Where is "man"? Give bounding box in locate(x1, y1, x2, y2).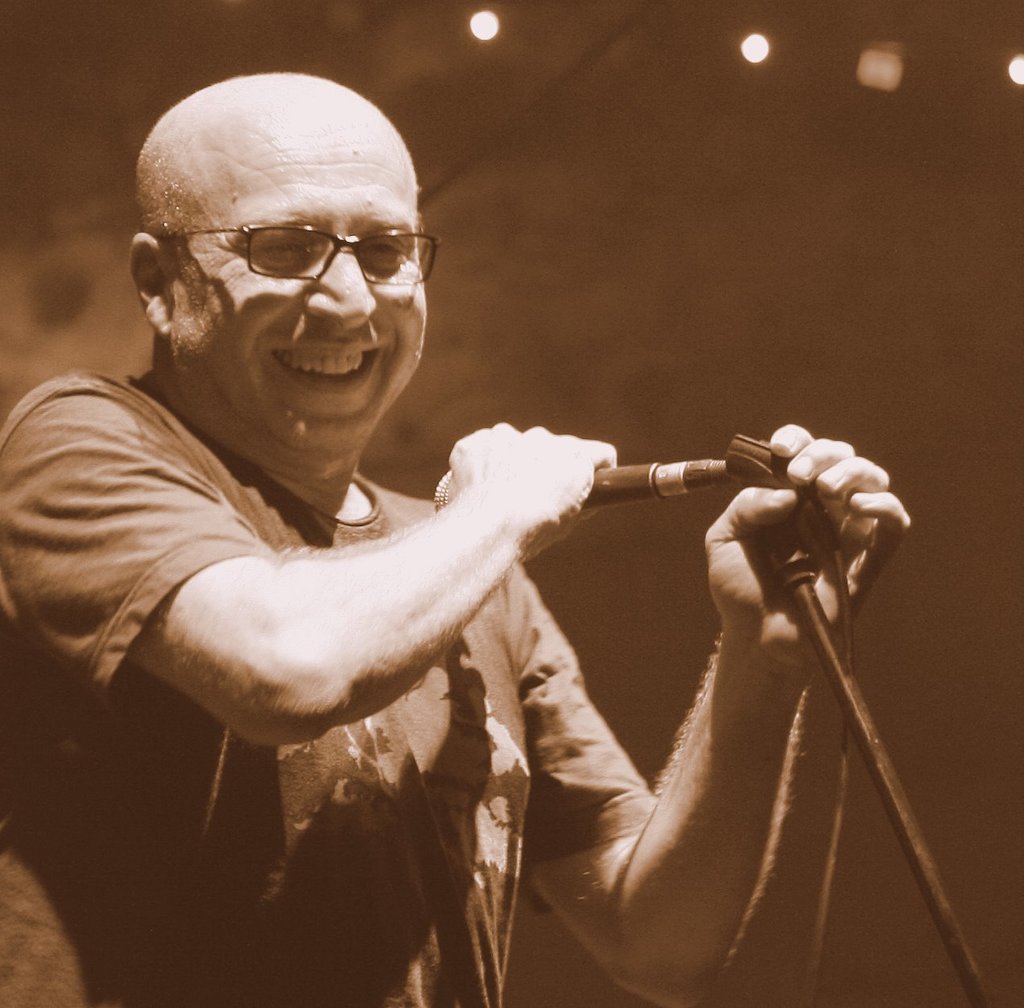
locate(38, 35, 818, 981).
